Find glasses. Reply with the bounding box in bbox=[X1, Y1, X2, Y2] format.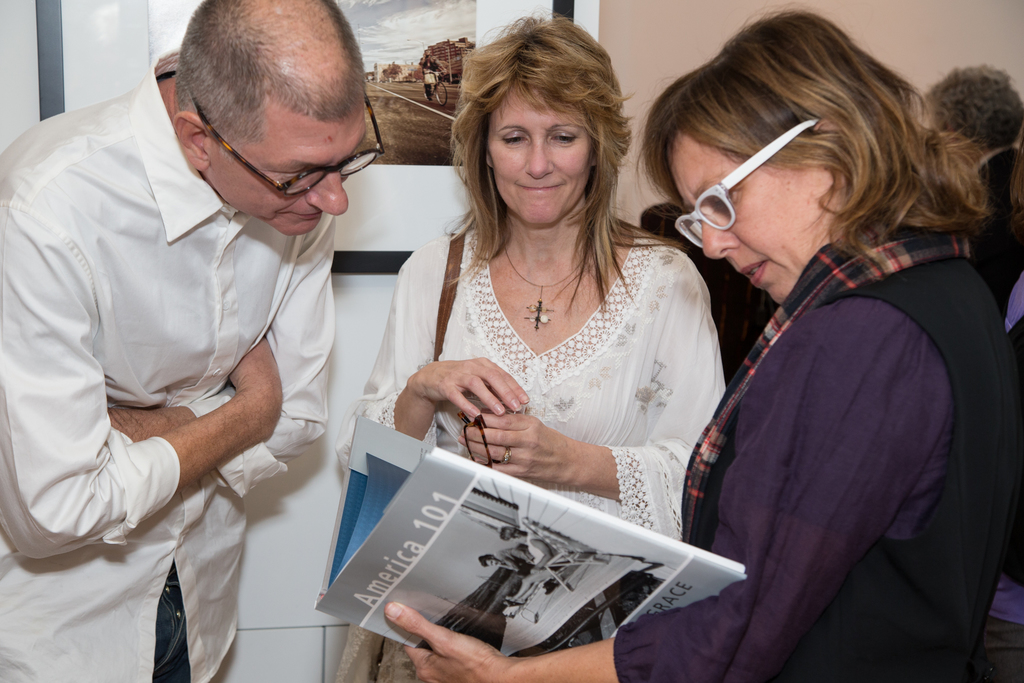
bbox=[672, 120, 823, 261].
